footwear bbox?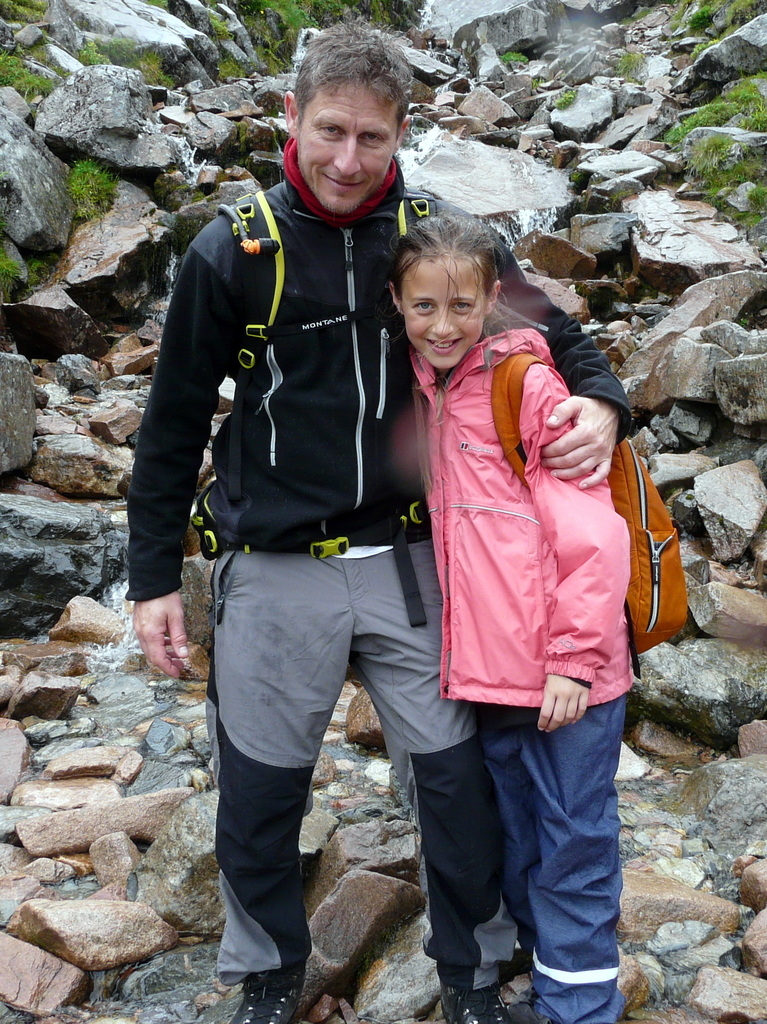
left=503, top=995, right=633, bottom=1023
